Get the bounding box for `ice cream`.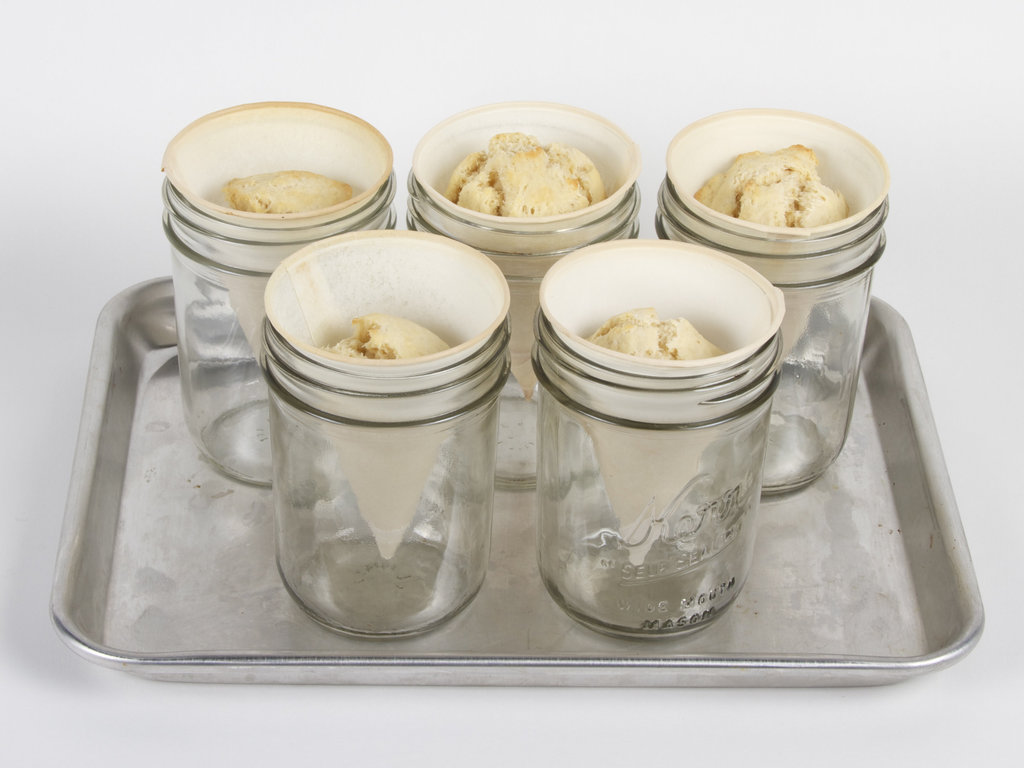
x1=586, y1=307, x2=732, y2=364.
